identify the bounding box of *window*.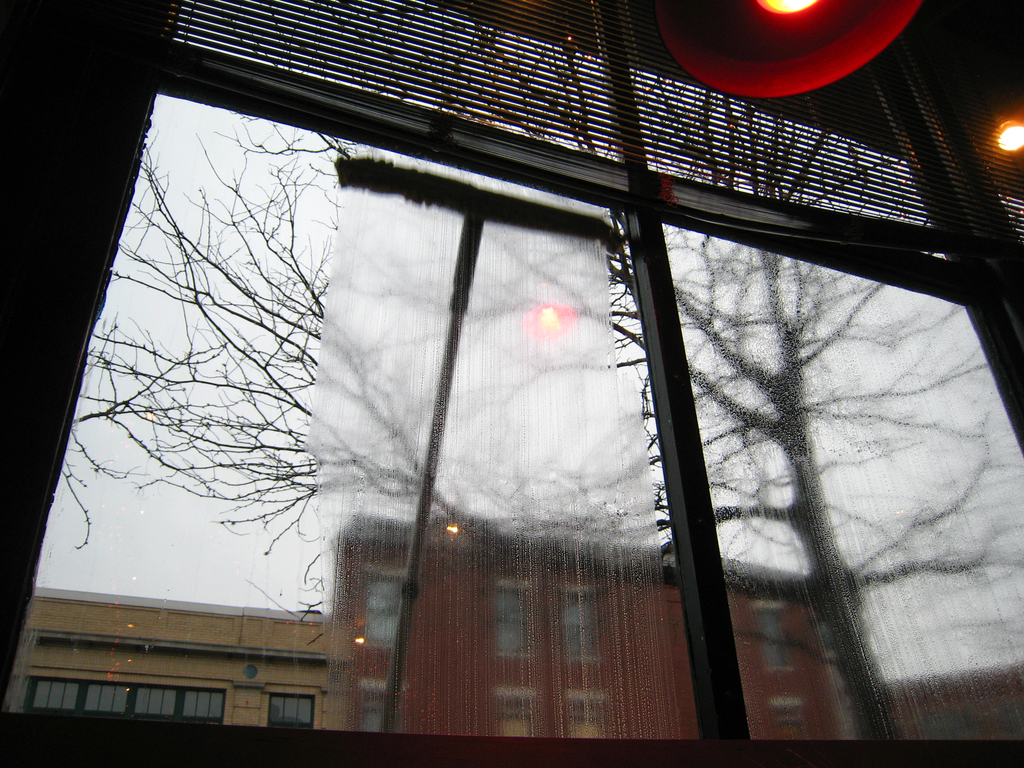
x1=0, y1=0, x2=1023, y2=767.
